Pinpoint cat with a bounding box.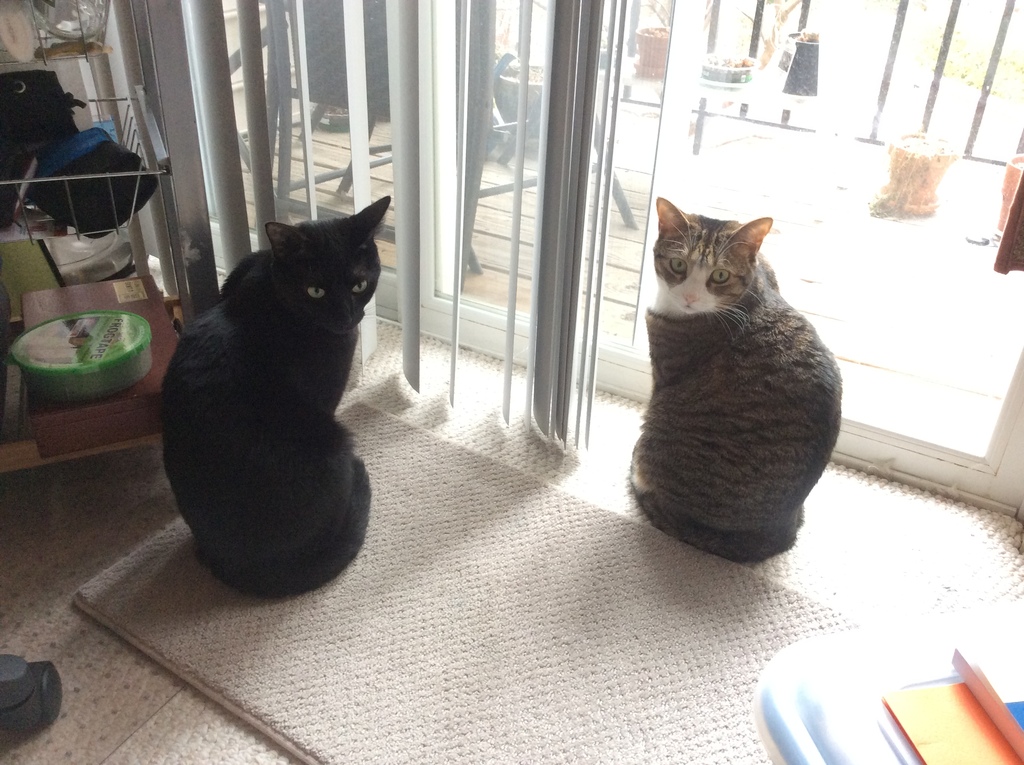
[621,193,845,566].
